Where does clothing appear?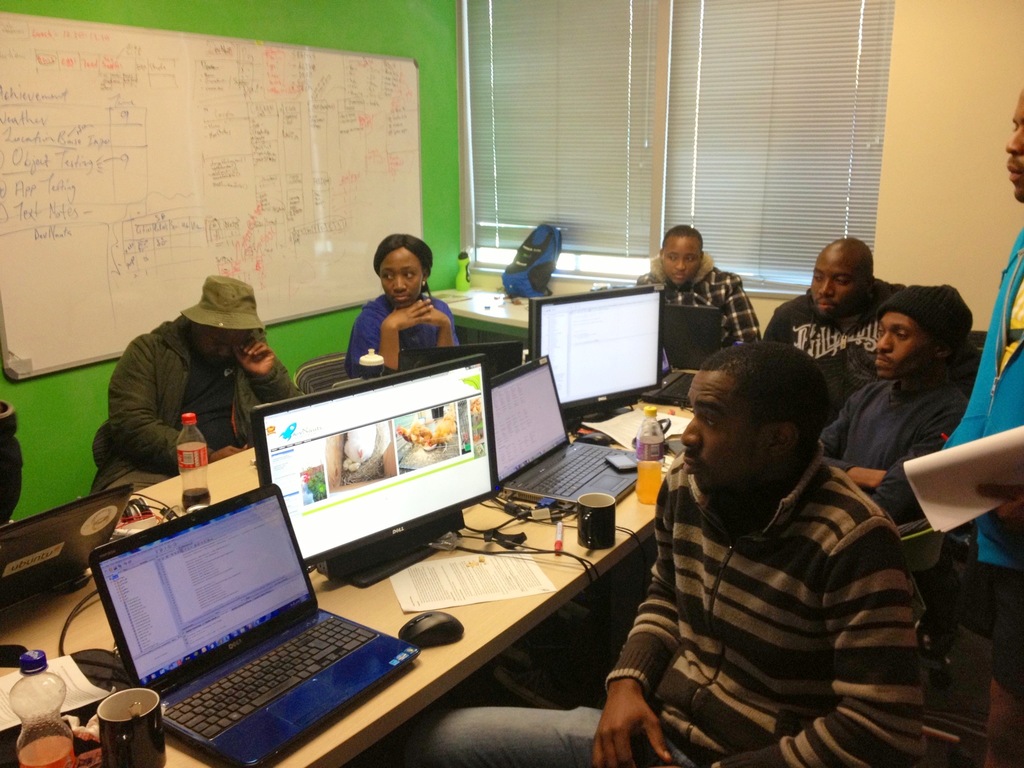
Appears at detection(348, 290, 461, 381).
